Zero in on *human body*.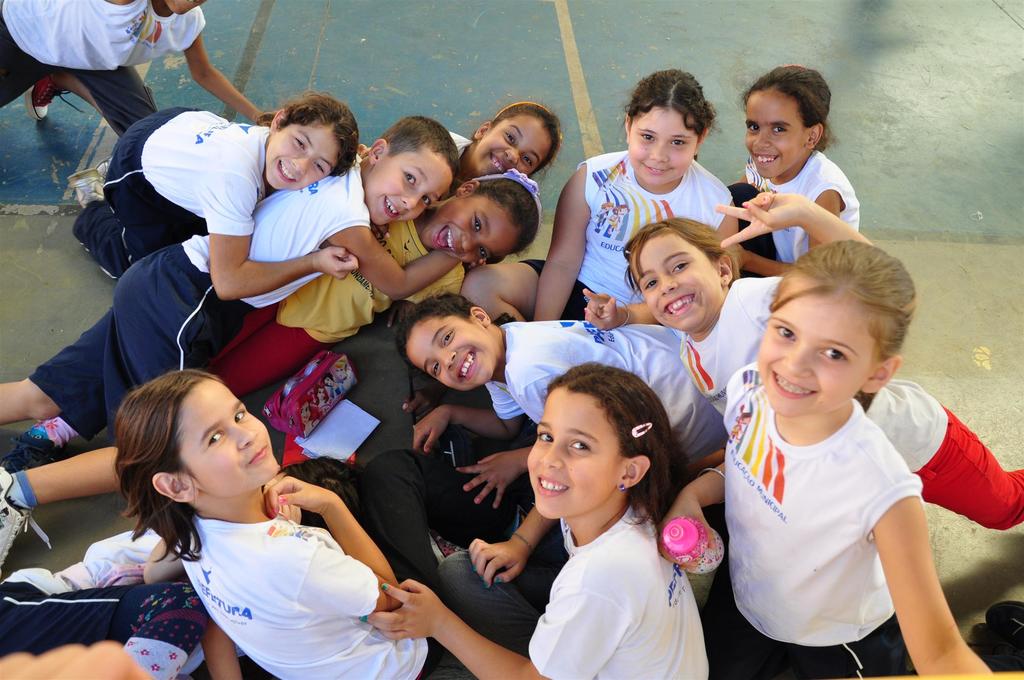
Zeroed in: [723, 63, 859, 275].
